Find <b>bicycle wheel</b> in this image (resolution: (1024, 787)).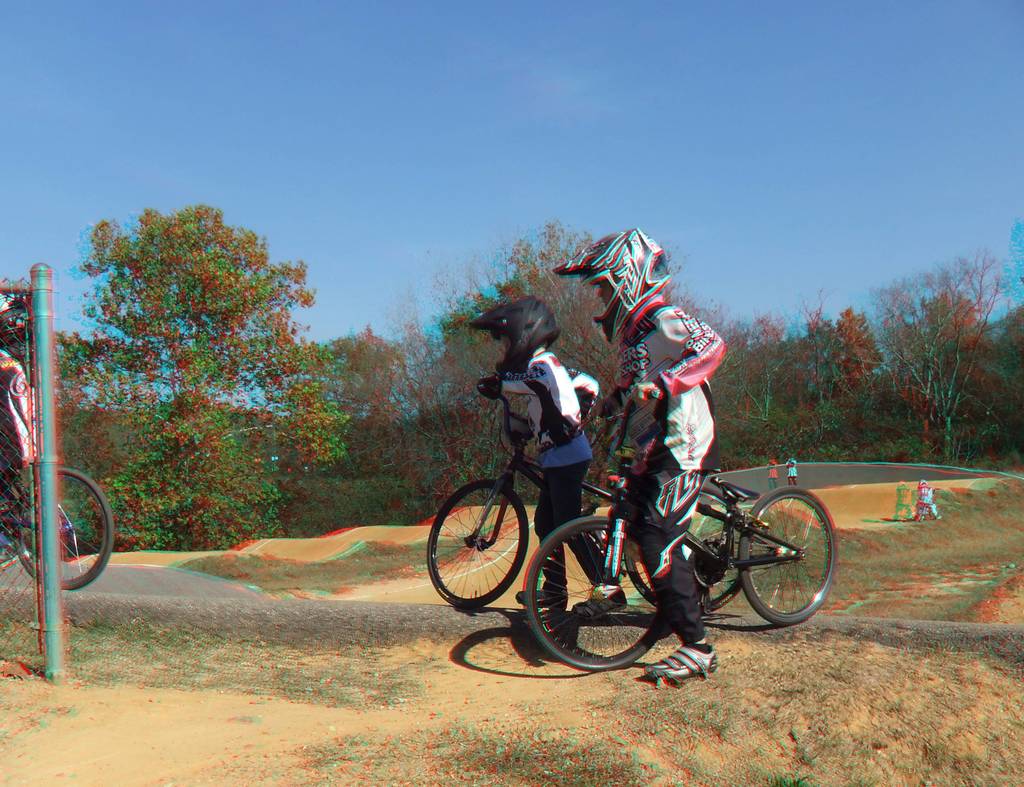
[x1=736, y1=488, x2=835, y2=623].
